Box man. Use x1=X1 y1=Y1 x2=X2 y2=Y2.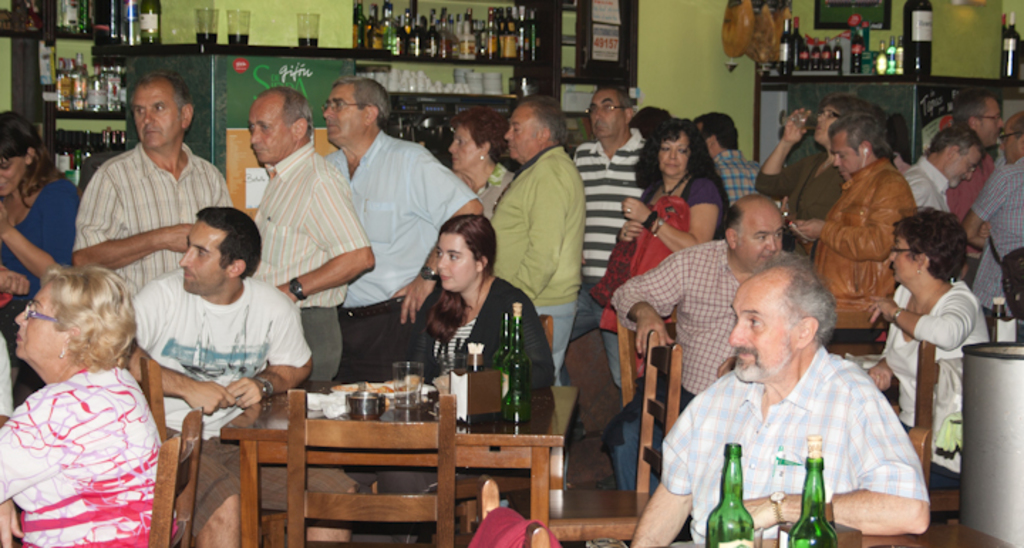
x1=246 y1=81 x2=377 y2=391.
